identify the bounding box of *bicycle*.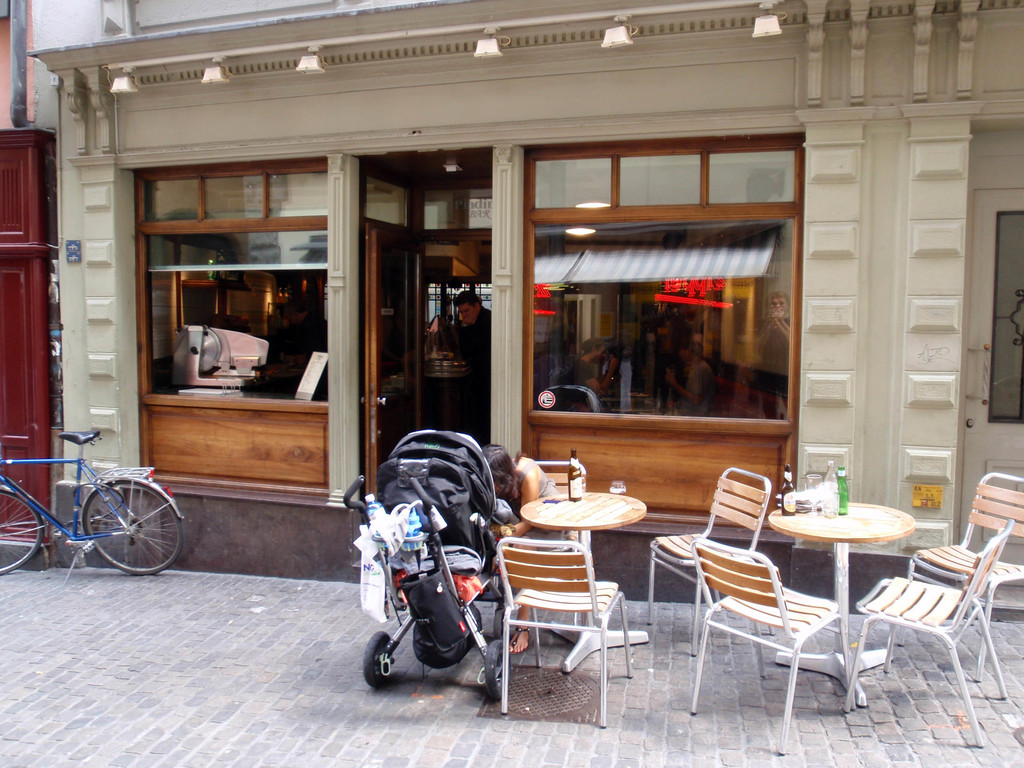
x1=0 y1=428 x2=185 y2=591.
